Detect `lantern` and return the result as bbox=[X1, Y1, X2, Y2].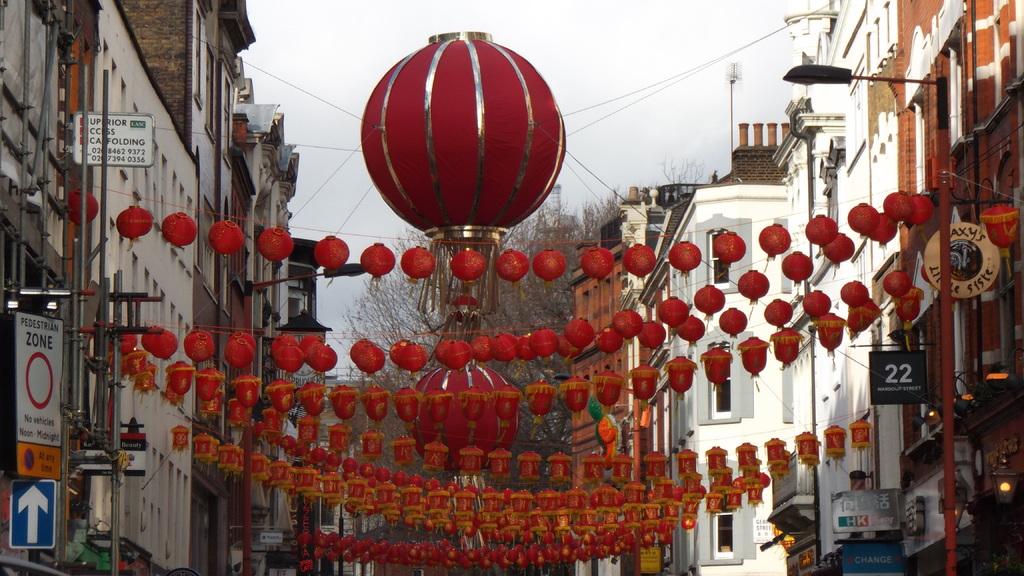
bbox=[337, 22, 579, 269].
